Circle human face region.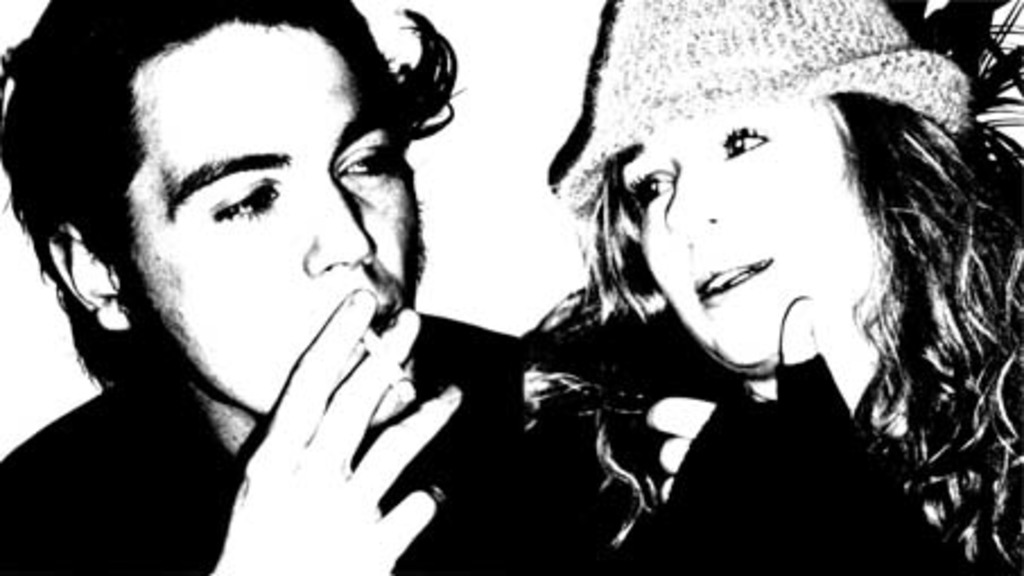
Region: pyautogui.locateOnScreen(613, 88, 893, 373).
